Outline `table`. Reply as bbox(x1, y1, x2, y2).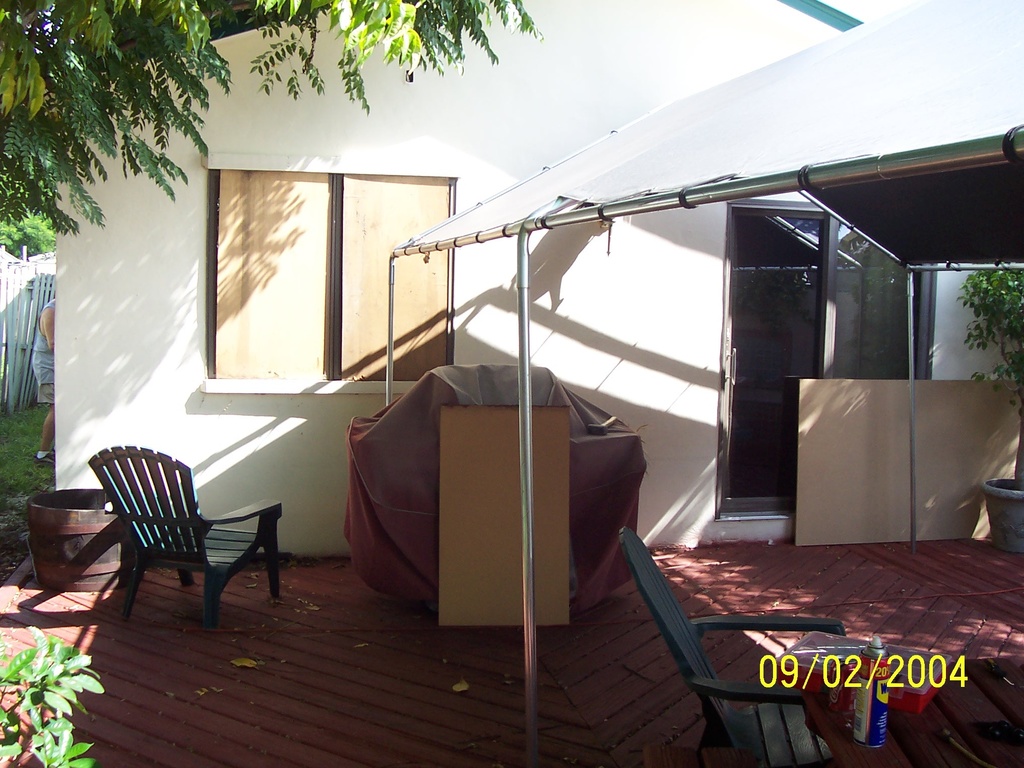
bbox(934, 651, 1023, 767).
